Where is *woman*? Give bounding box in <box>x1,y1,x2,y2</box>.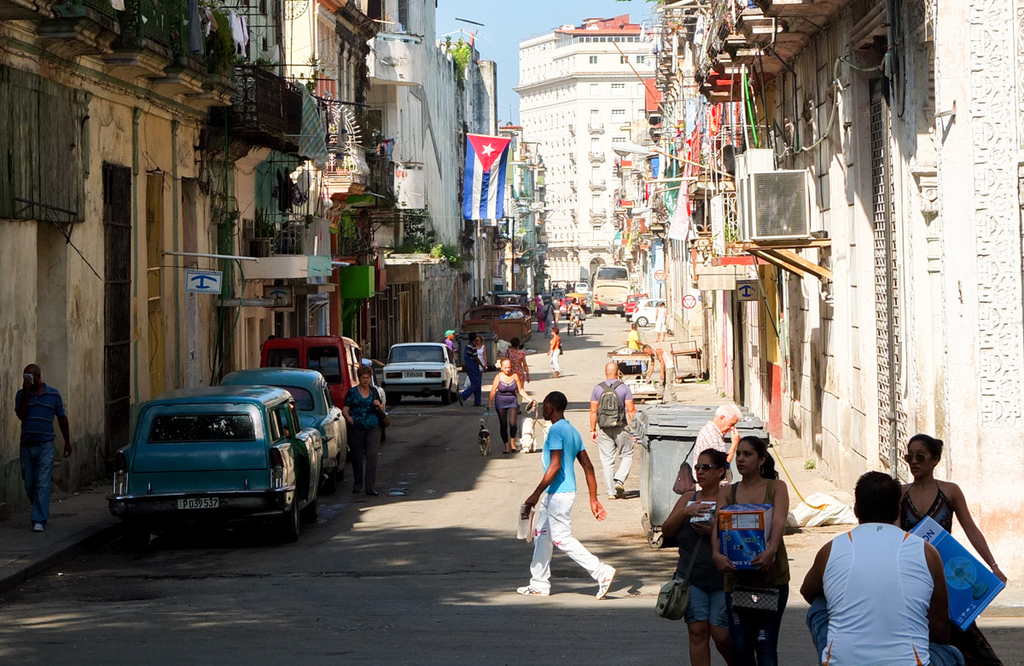
<box>564,295,578,338</box>.
